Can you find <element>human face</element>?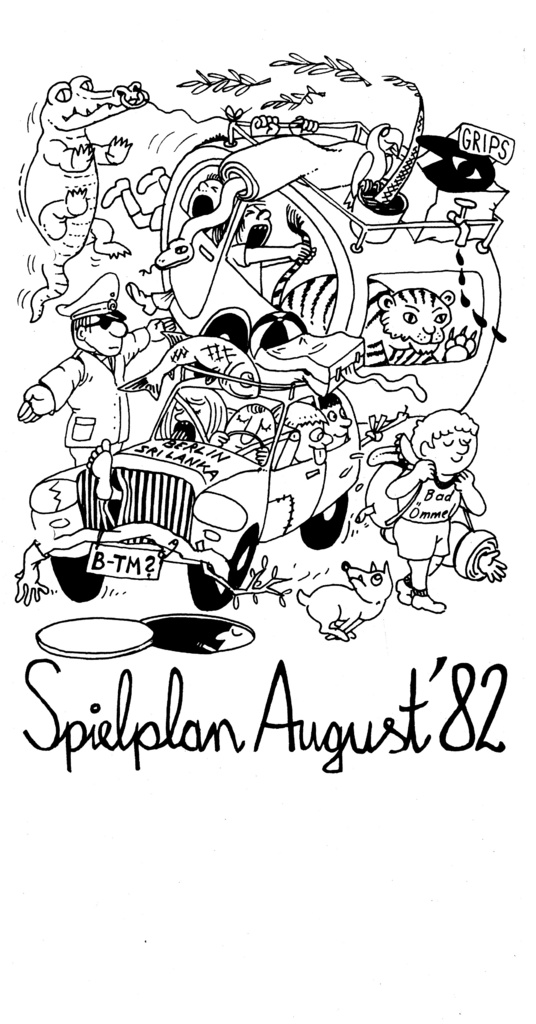
Yes, bounding box: bbox=(81, 317, 123, 360).
